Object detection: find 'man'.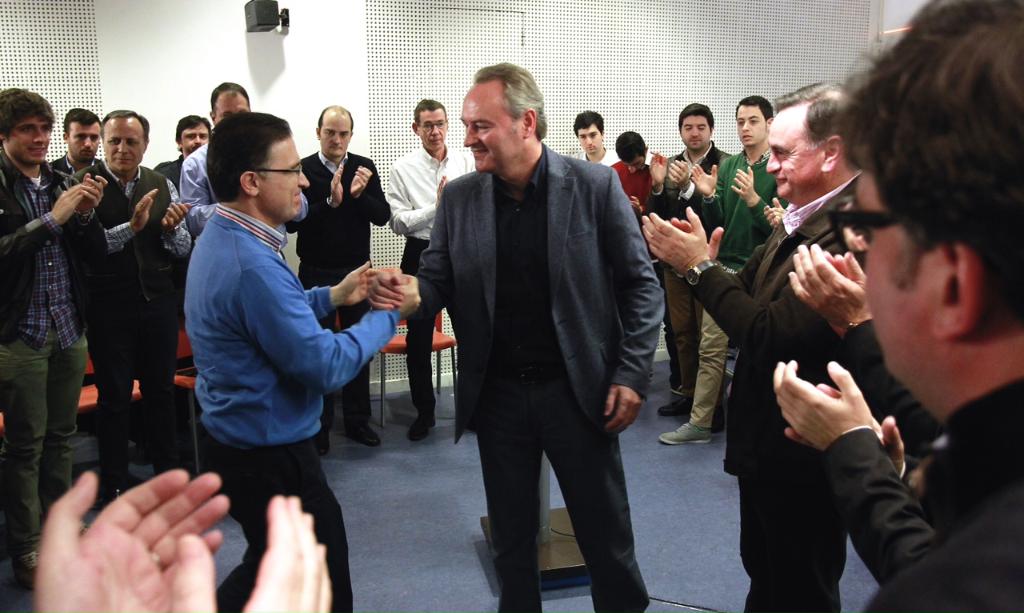
detection(615, 126, 659, 223).
